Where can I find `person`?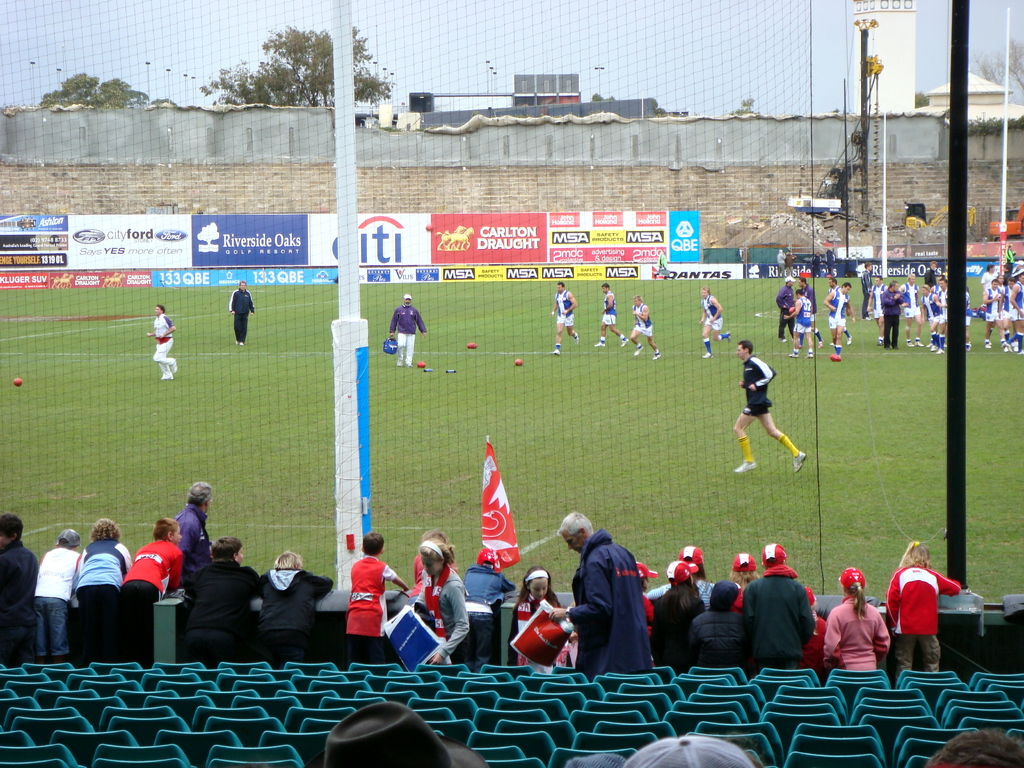
You can find it at [596,276,626,348].
